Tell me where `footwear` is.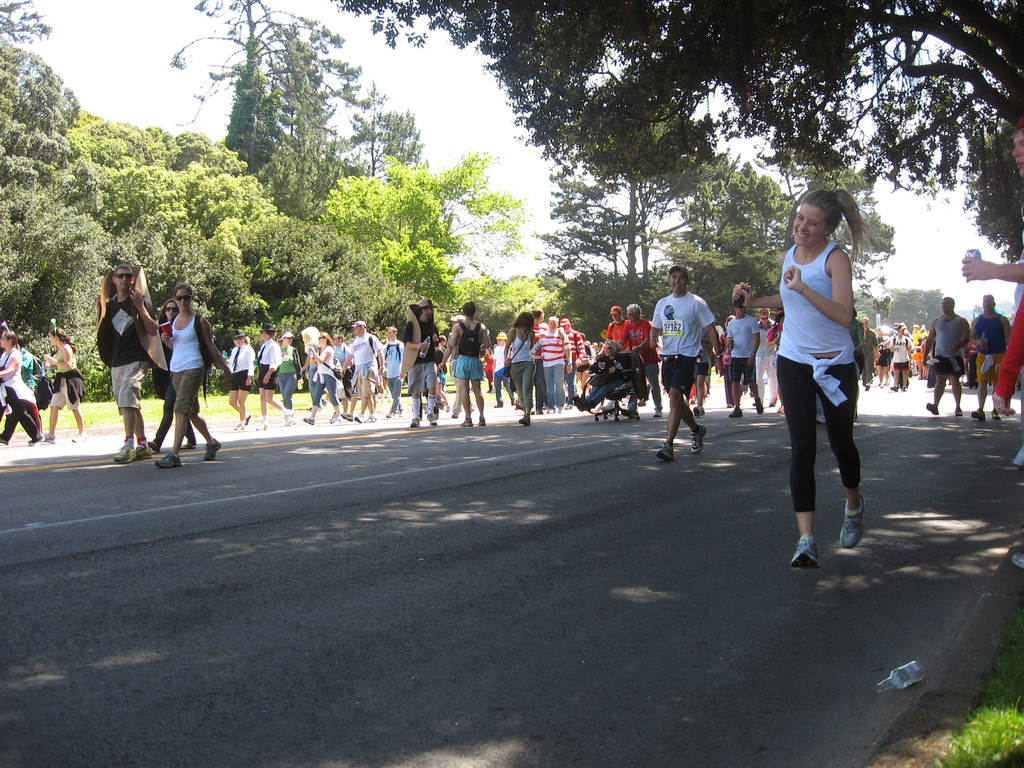
`footwear` is at 654, 441, 676, 463.
